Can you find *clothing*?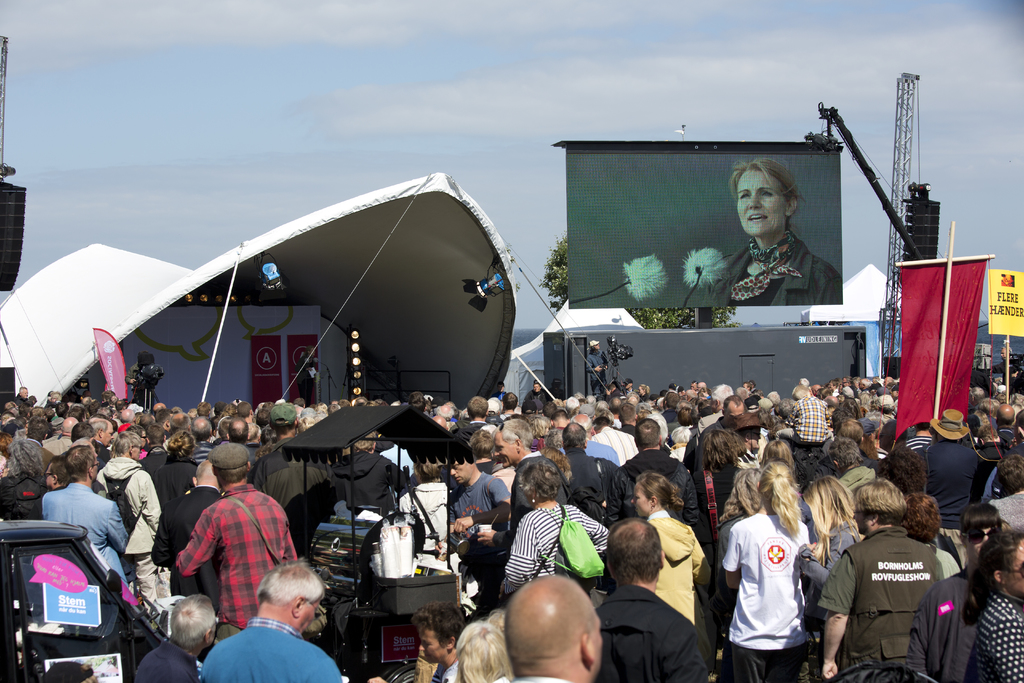
Yes, bounding box: (150, 451, 206, 551).
